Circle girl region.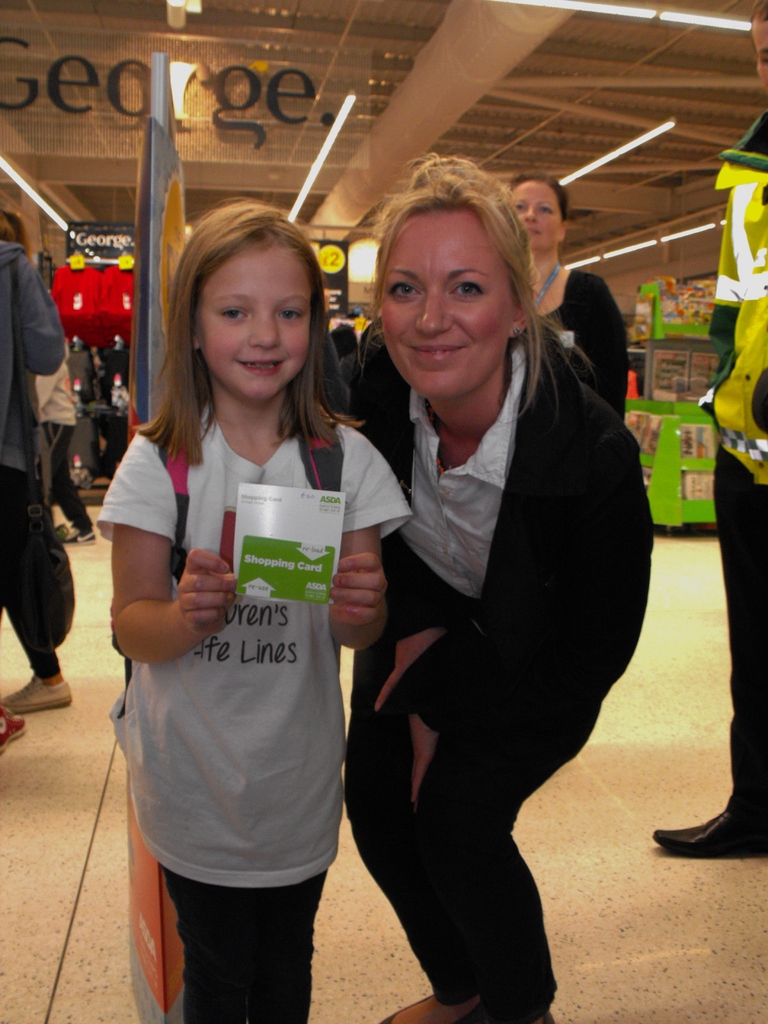
Region: 95/196/417/1023.
